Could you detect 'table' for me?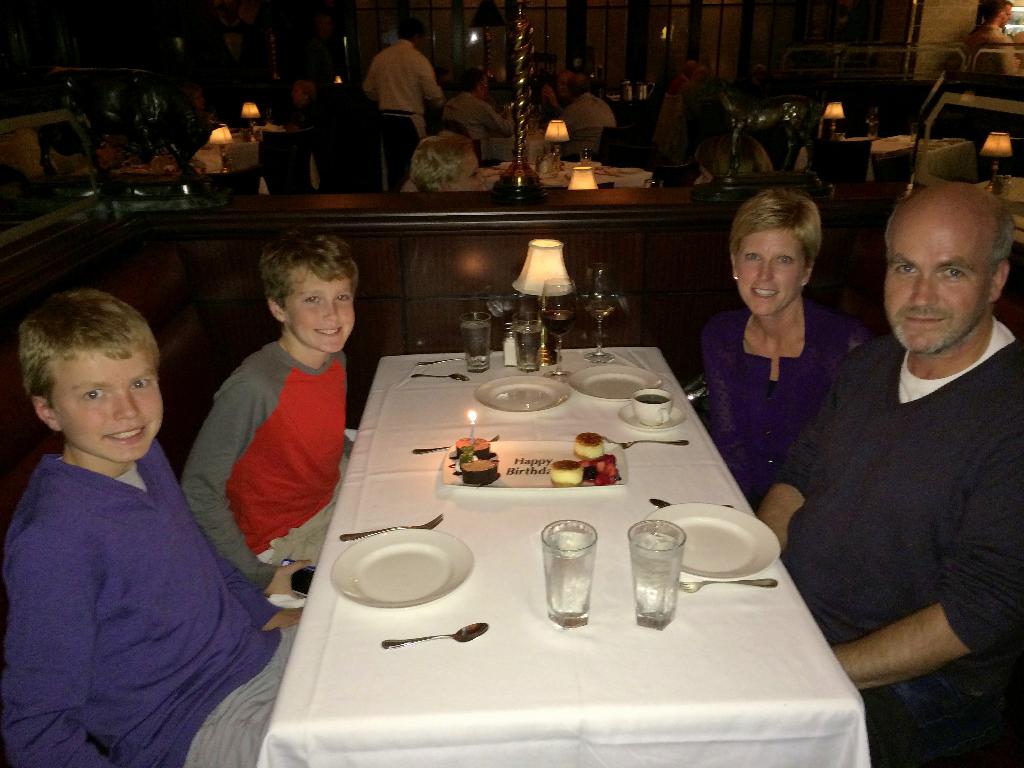
Detection result: {"x1": 481, "y1": 158, "x2": 652, "y2": 186}.
